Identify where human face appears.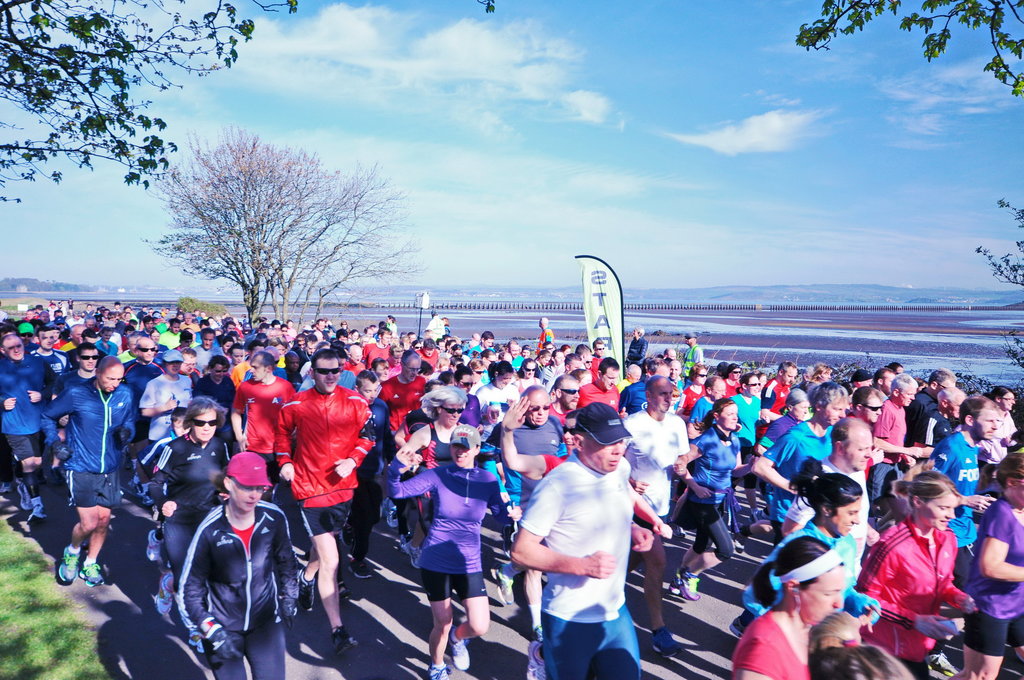
Appears at detection(525, 364, 536, 375).
